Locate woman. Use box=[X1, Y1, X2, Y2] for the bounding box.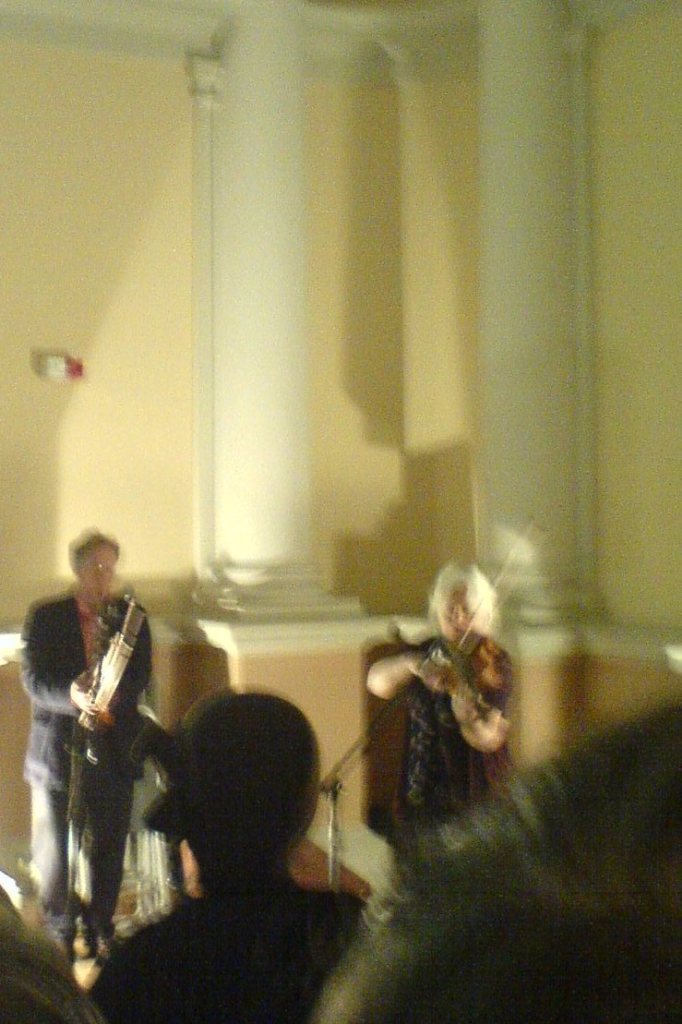
box=[367, 561, 536, 877].
